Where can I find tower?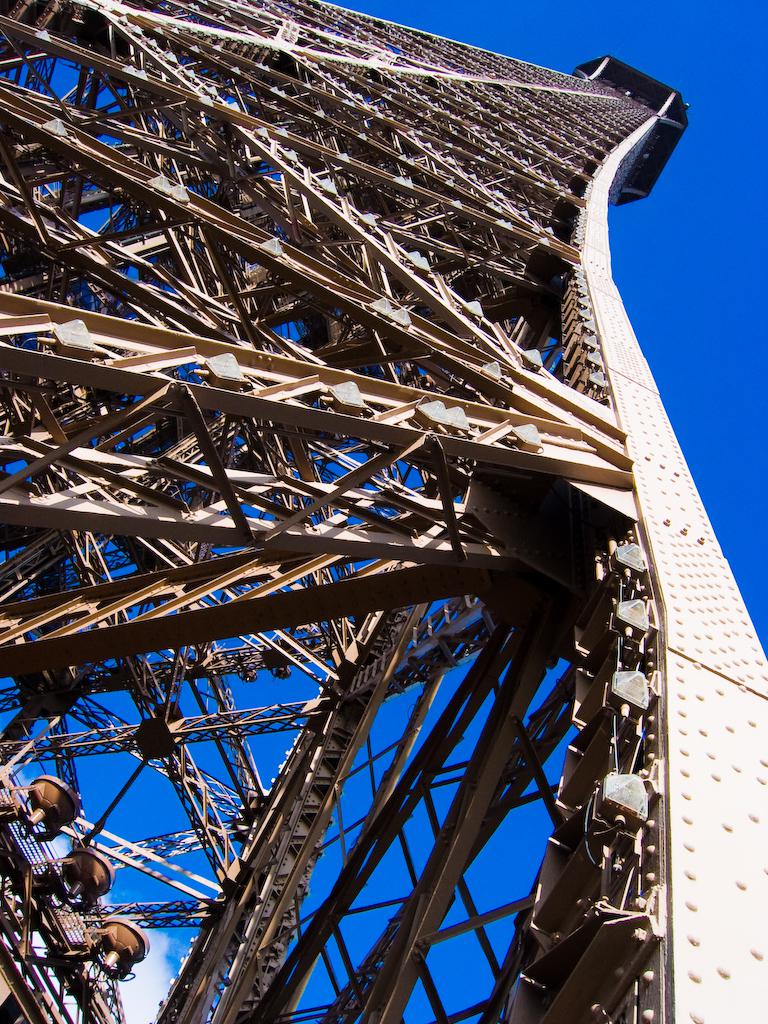
You can find it at 0 0 767 1023.
